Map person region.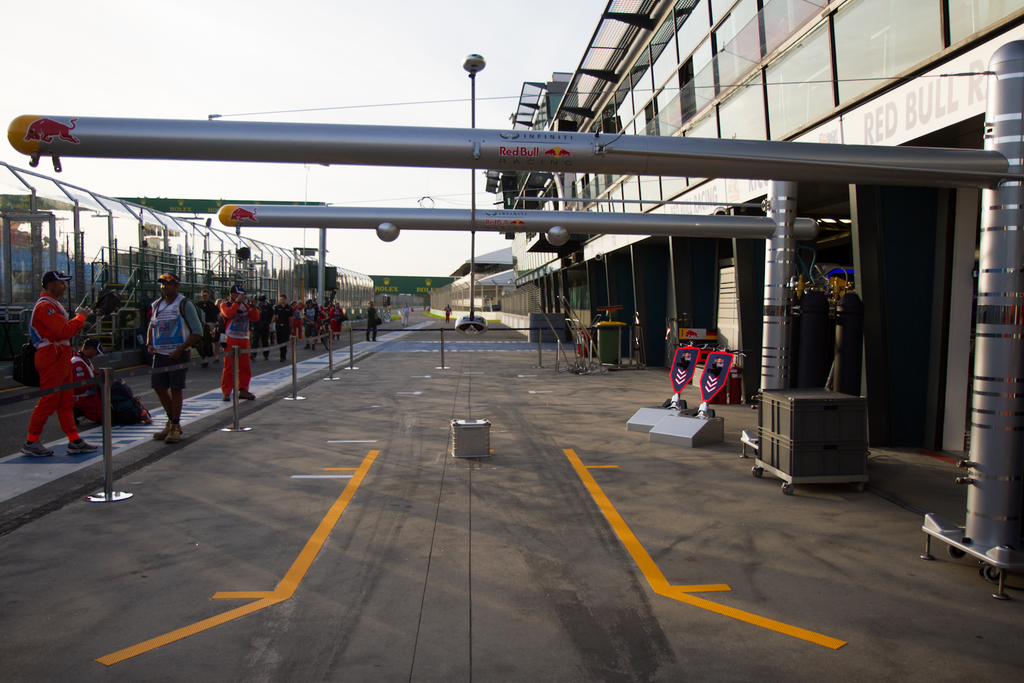
Mapped to 218,289,253,405.
